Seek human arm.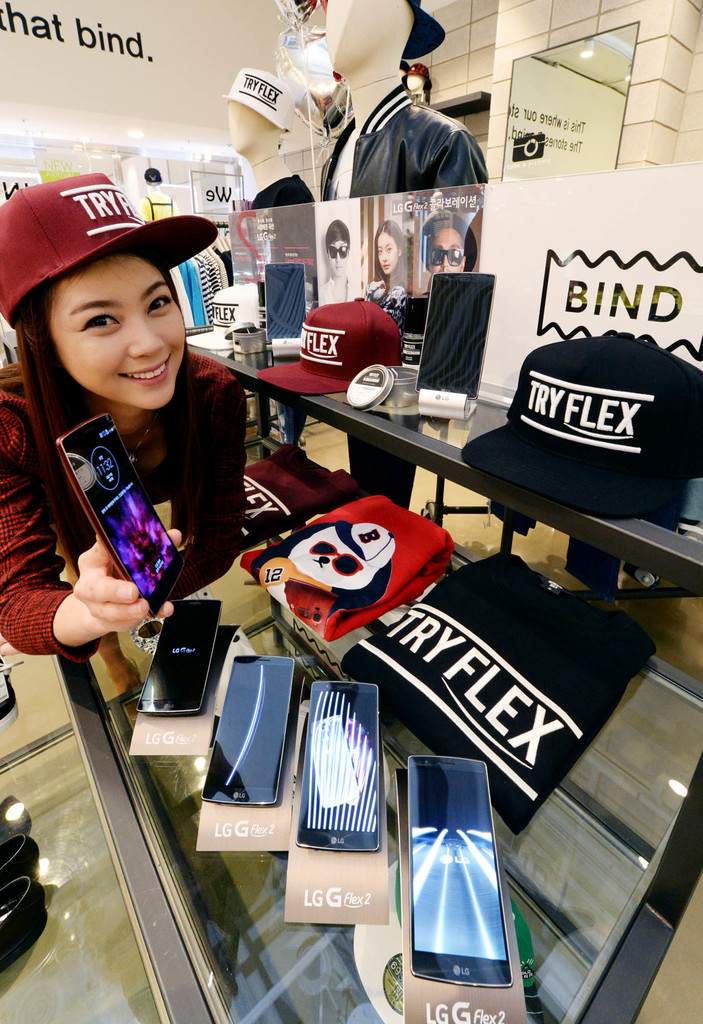
pyautogui.locateOnScreen(433, 130, 491, 182).
